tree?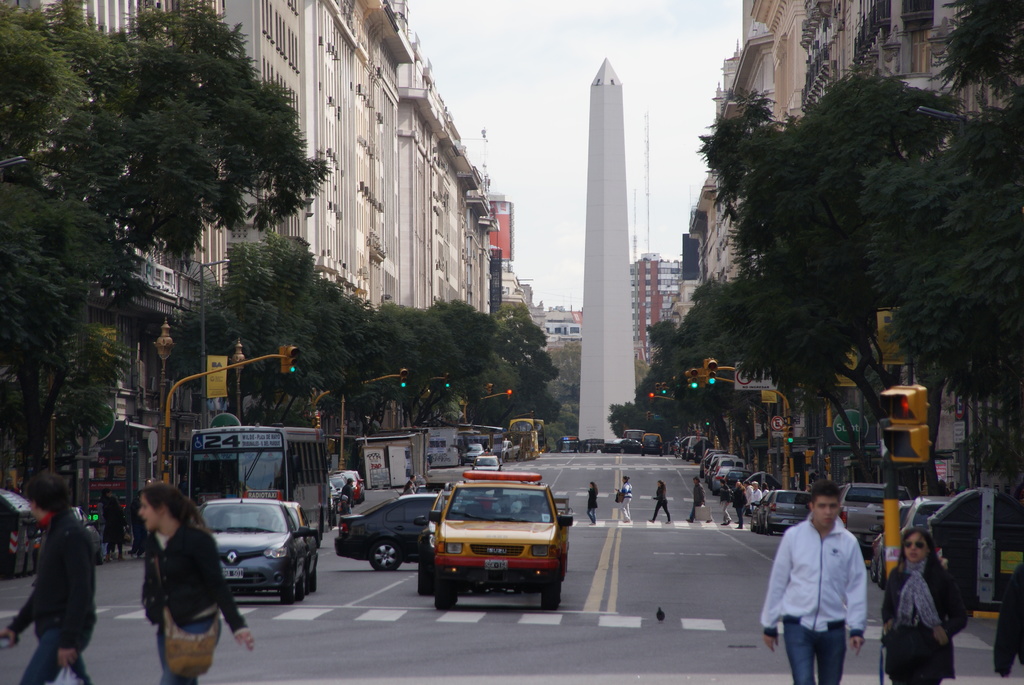
crop(695, 63, 1000, 456)
